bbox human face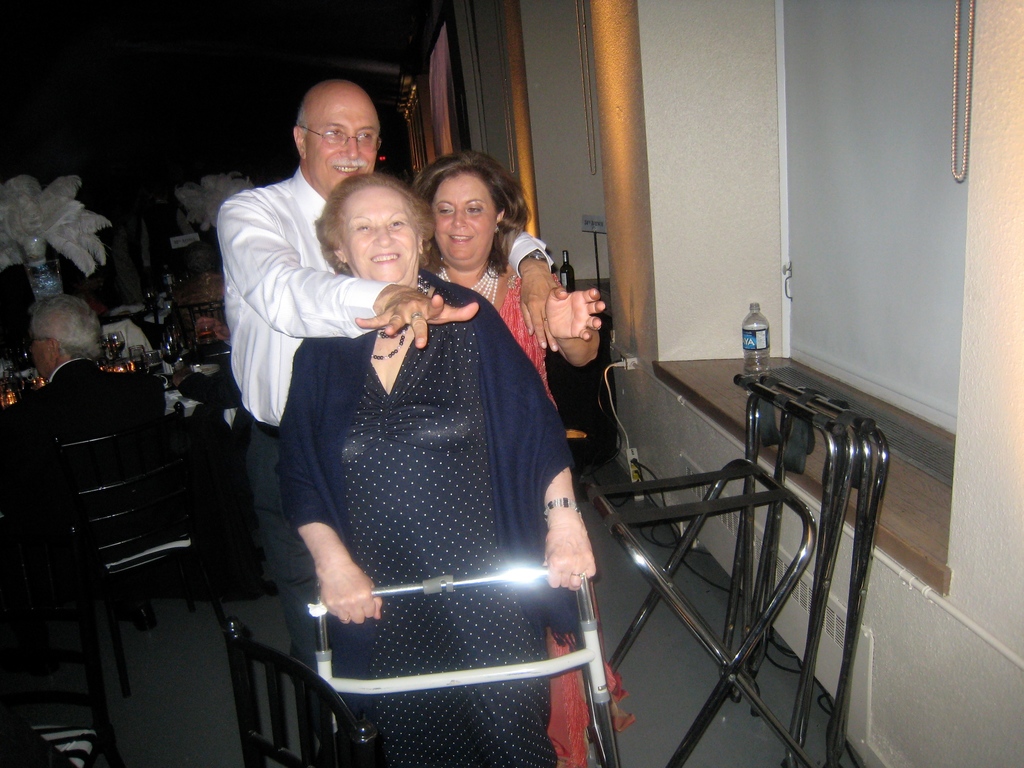
[x1=303, y1=100, x2=388, y2=196]
